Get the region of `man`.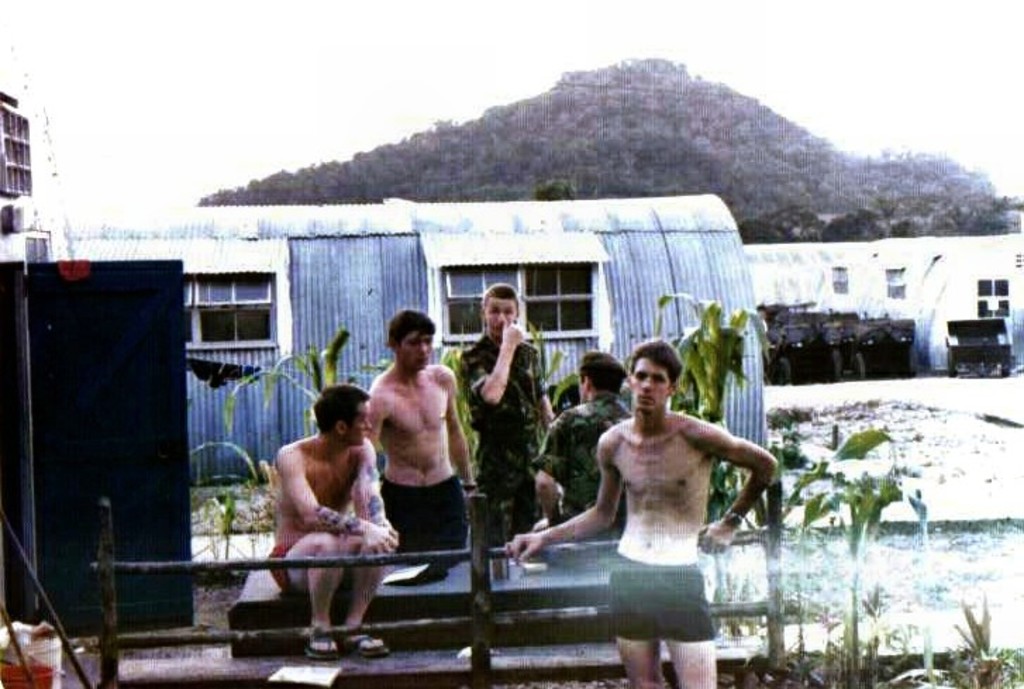
bbox=(270, 382, 399, 662).
